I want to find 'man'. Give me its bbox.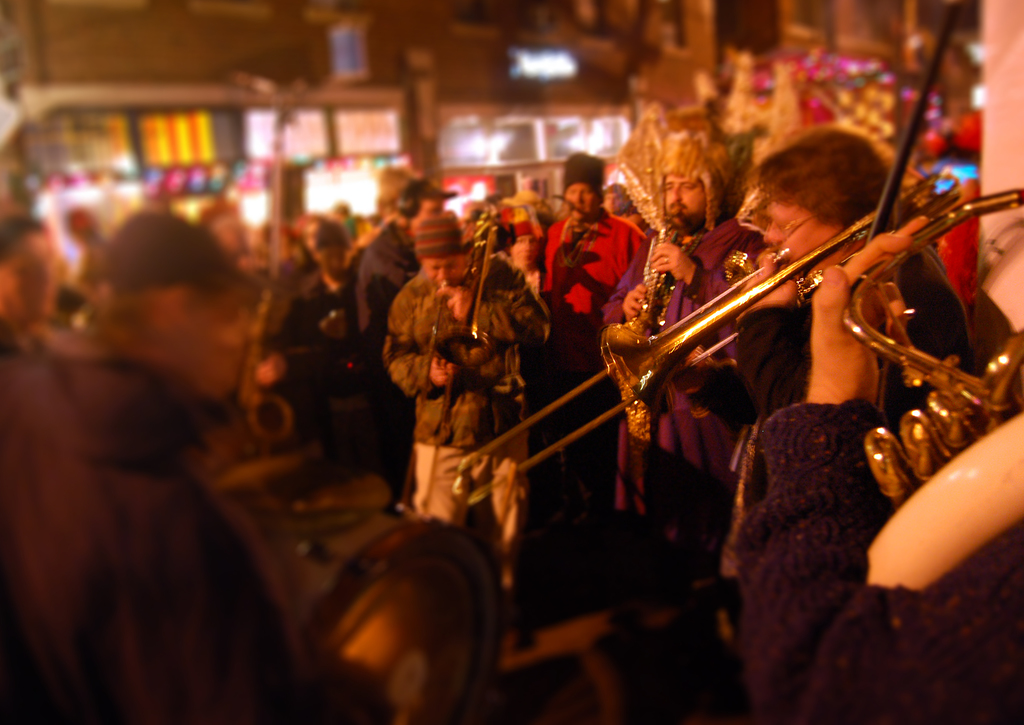
box(282, 220, 356, 341).
